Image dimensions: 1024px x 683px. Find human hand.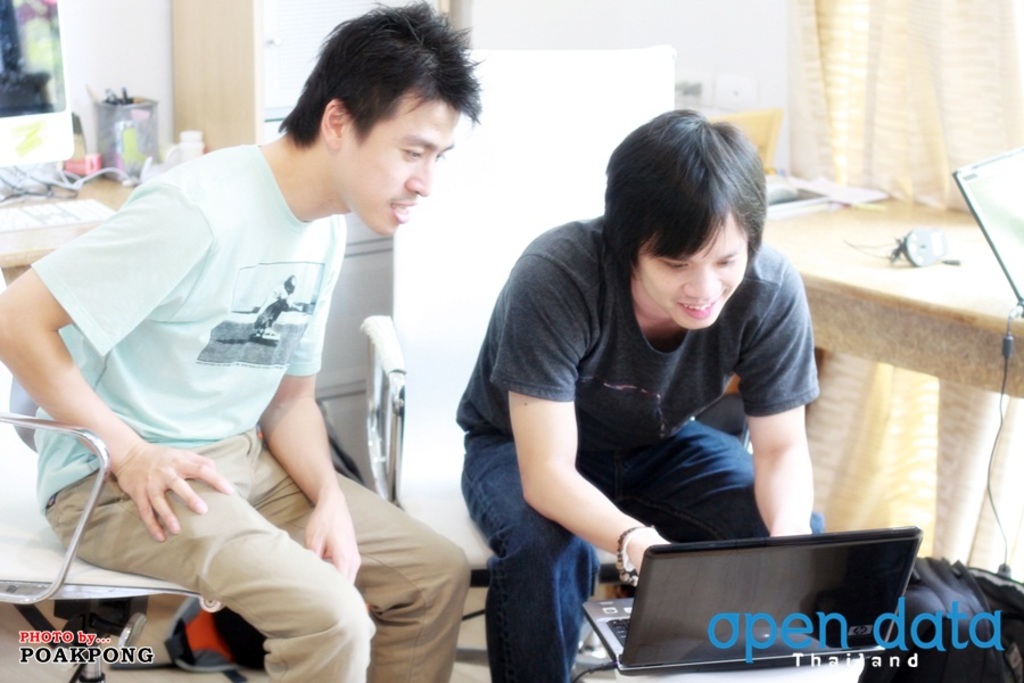
box=[627, 526, 667, 570].
